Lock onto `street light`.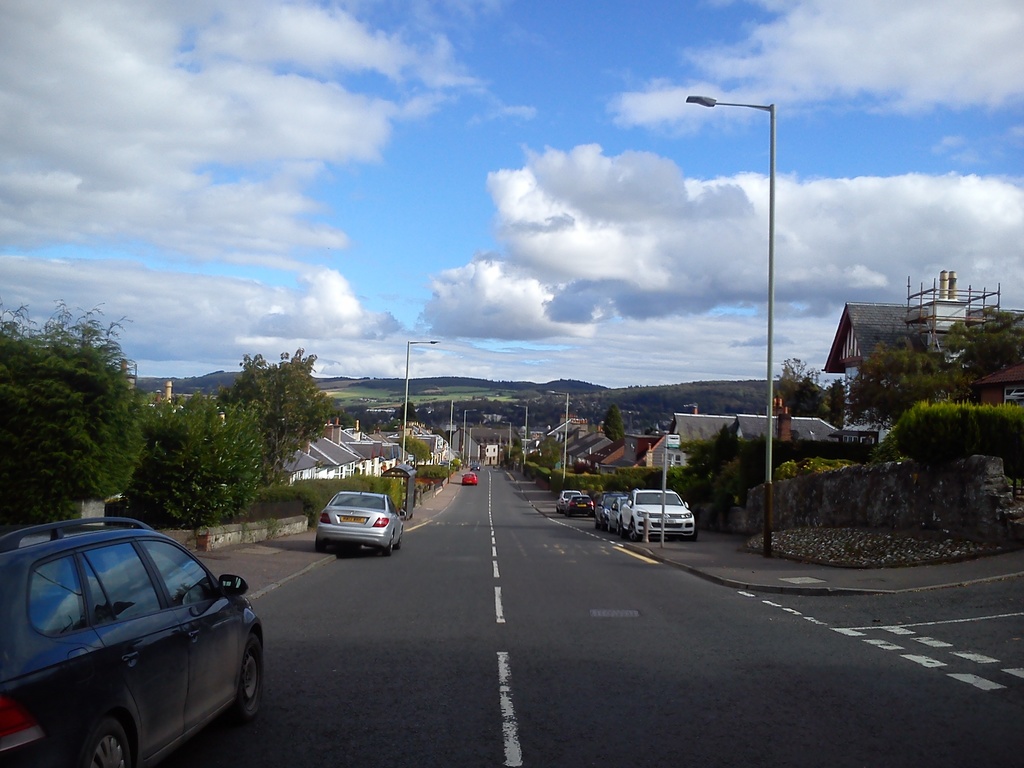
Locked: pyautogui.locateOnScreen(450, 397, 468, 467).
